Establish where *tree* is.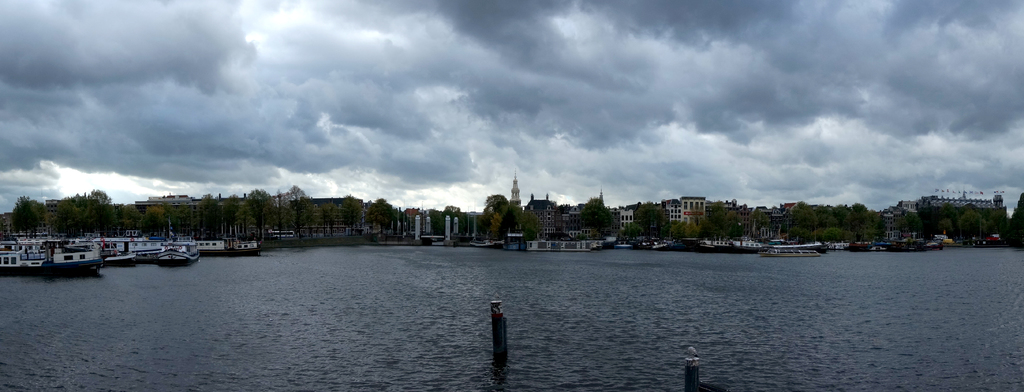
Established at box(621, 220, 645, 241).
